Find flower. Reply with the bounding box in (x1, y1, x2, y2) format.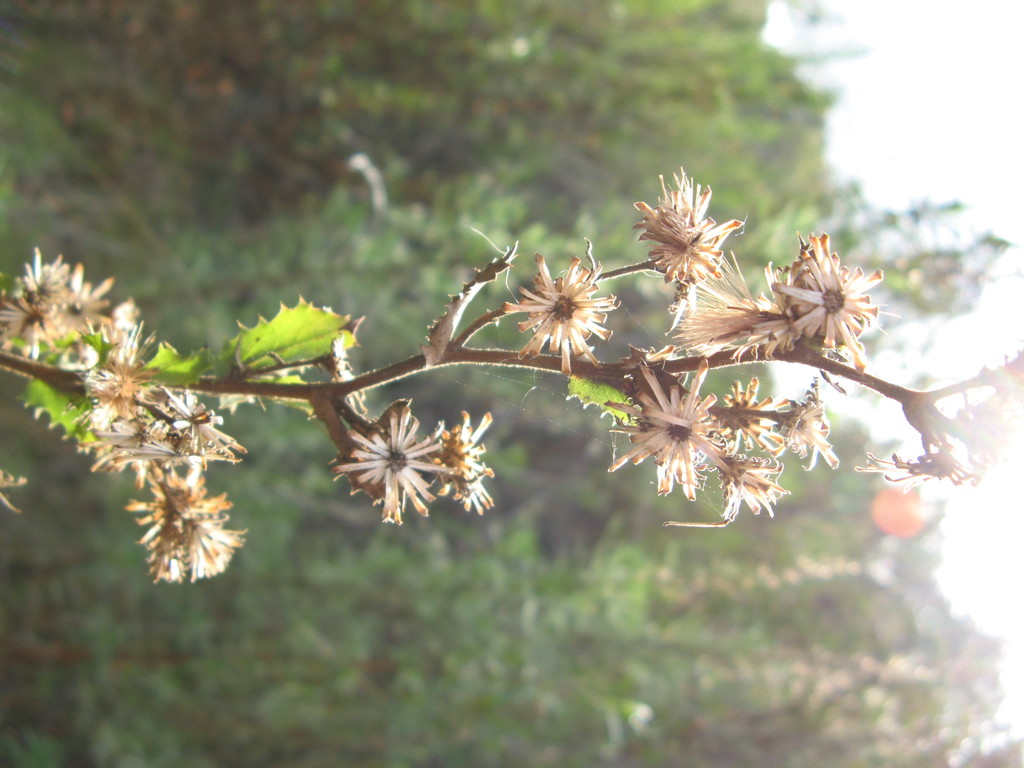
(755, 230, 892, 358).
